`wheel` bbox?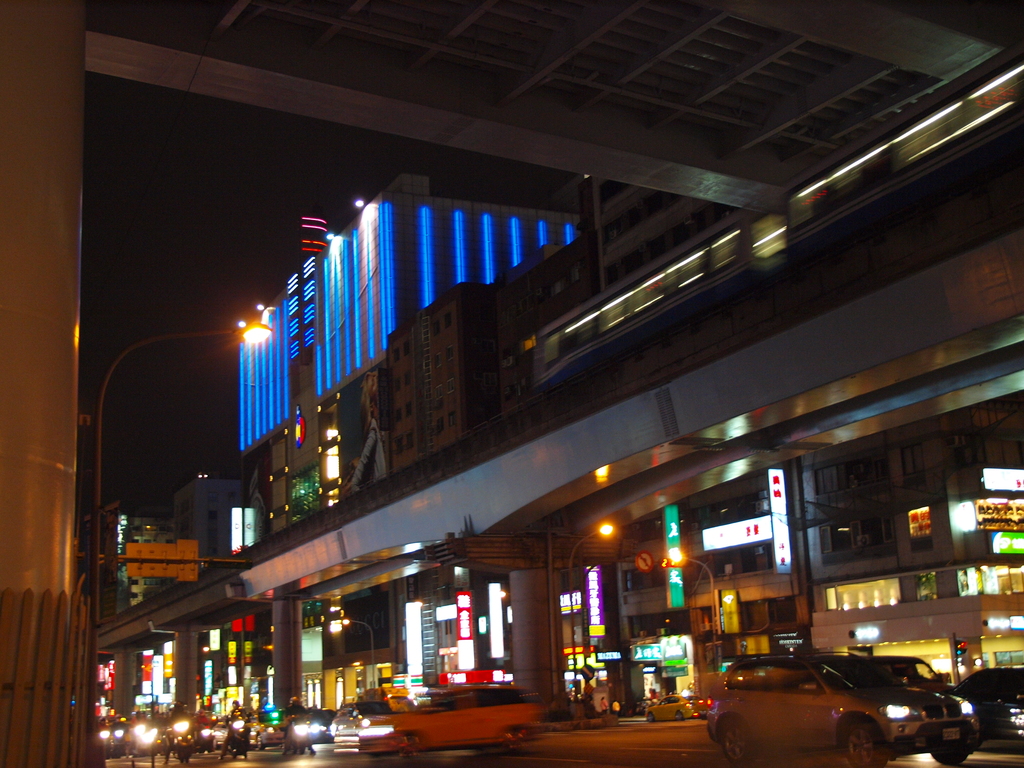
box=[670, 709, 687, 719]
